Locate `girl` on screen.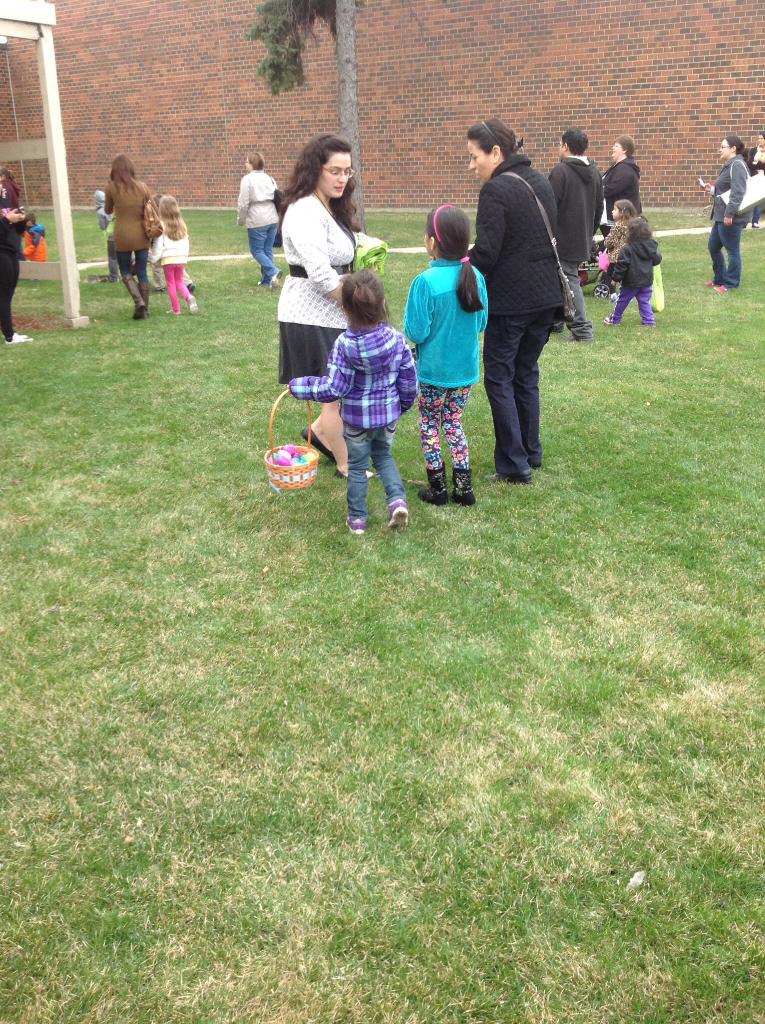
On screen at 600 200 641 262.
